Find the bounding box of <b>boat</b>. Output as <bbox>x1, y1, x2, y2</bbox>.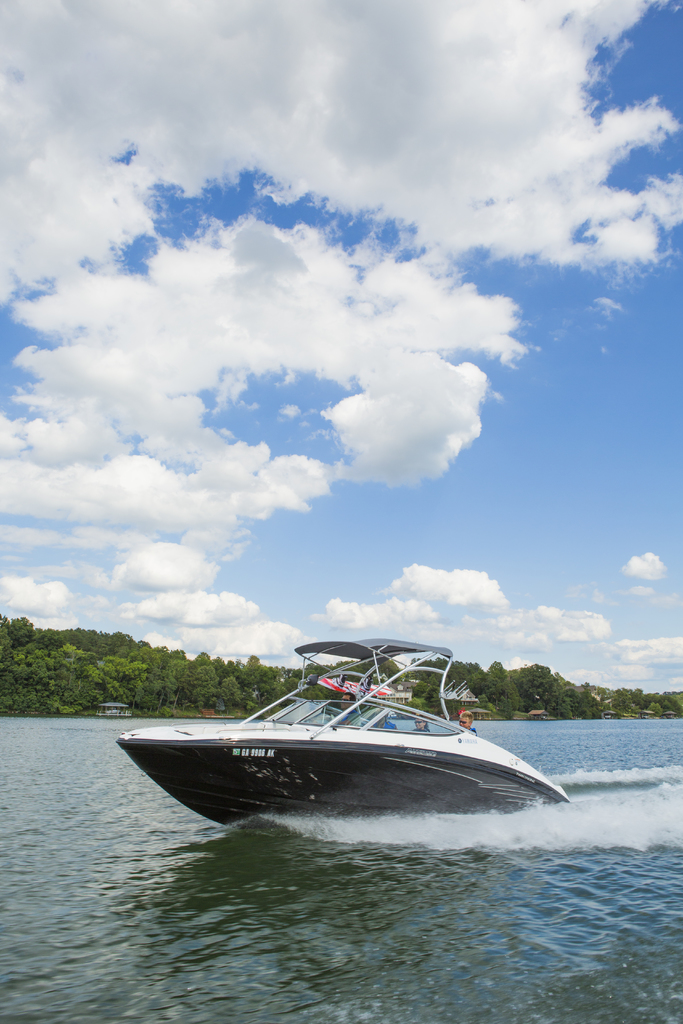
<bbox>110, 648, 579, 833</bbox>.
